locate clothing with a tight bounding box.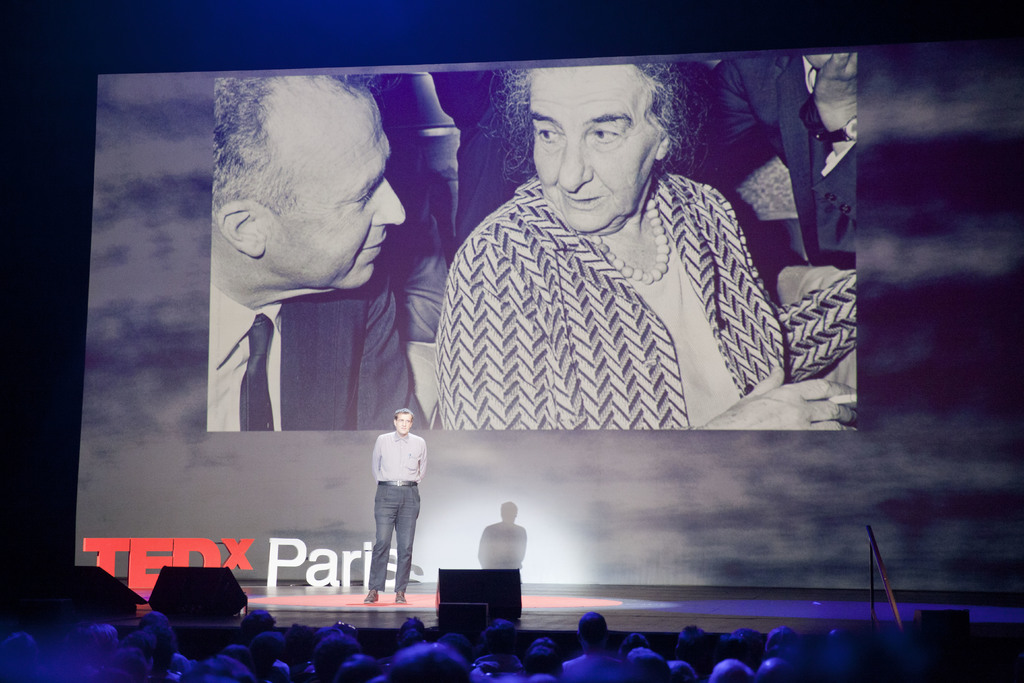
[371,425,428,593].
